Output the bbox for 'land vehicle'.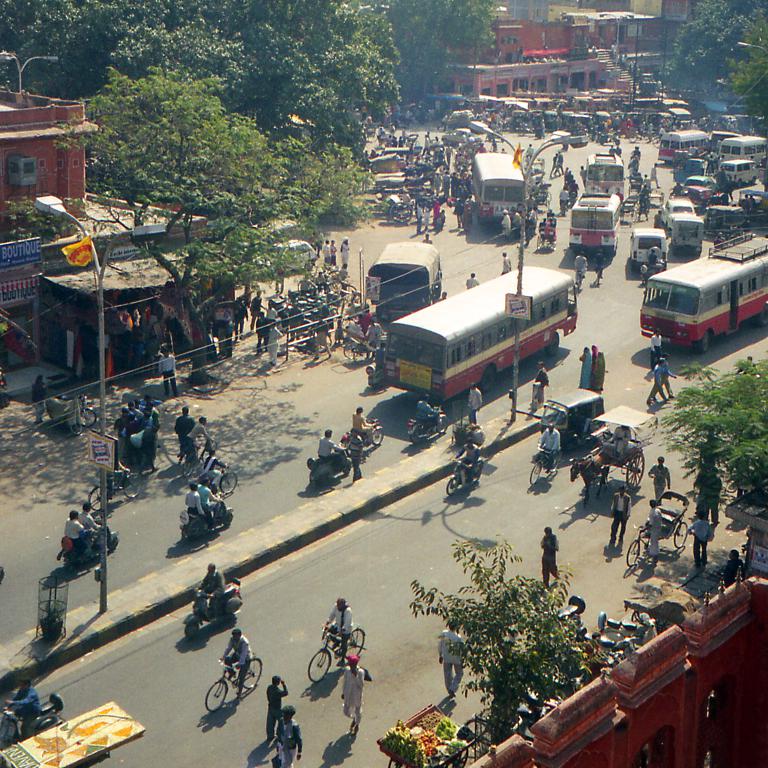
[473, 150, 526, 225].
